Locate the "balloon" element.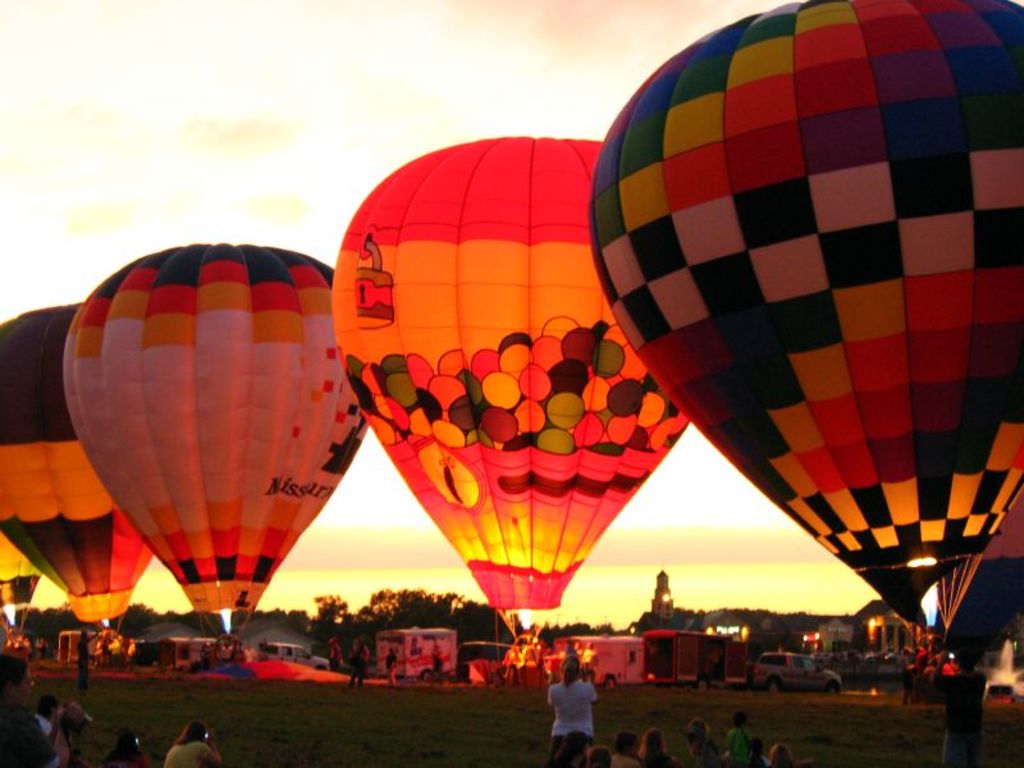
Element bbox: 329/132/689/630.
